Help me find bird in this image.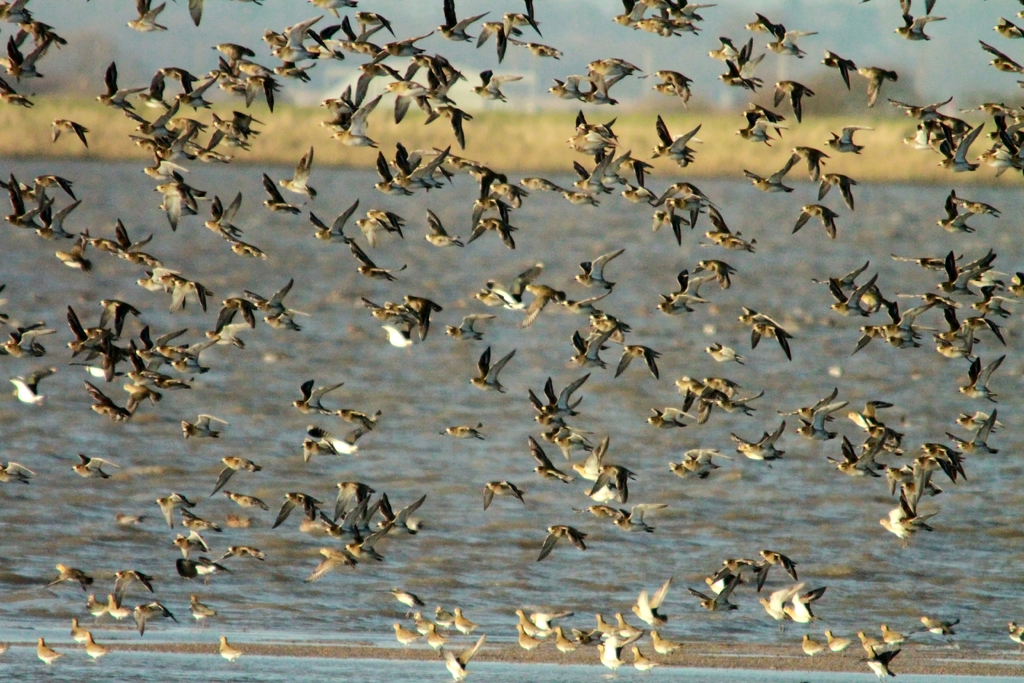
Found it: locate(53, 563, 92, 597).
